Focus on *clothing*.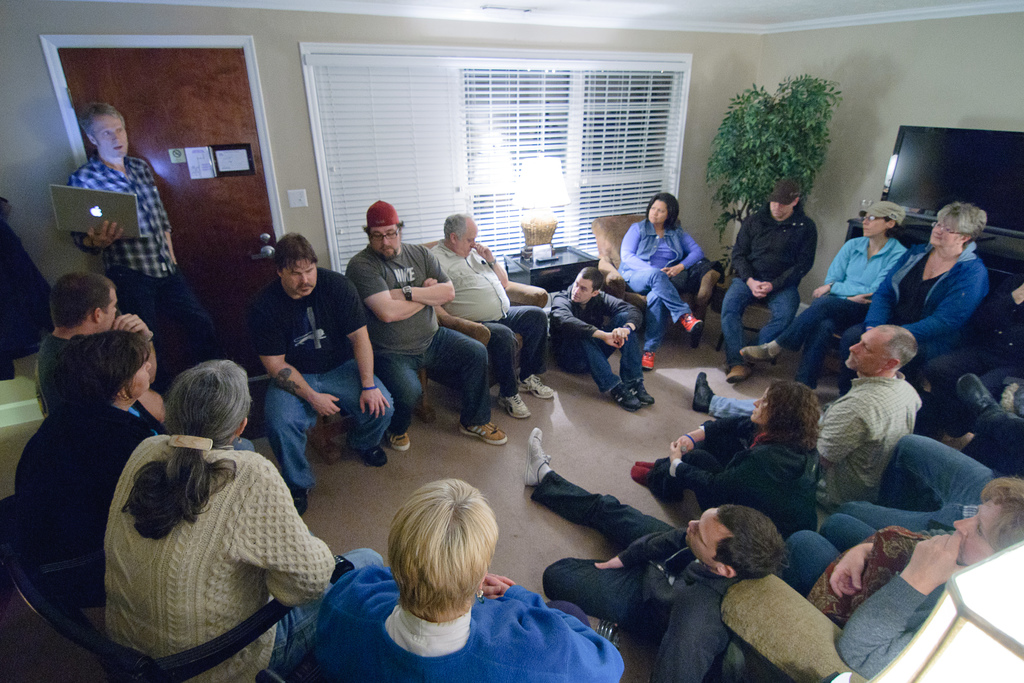
Focused at {"x1": 541, "y1": 284, "x2": 652, "y2": 391}.
